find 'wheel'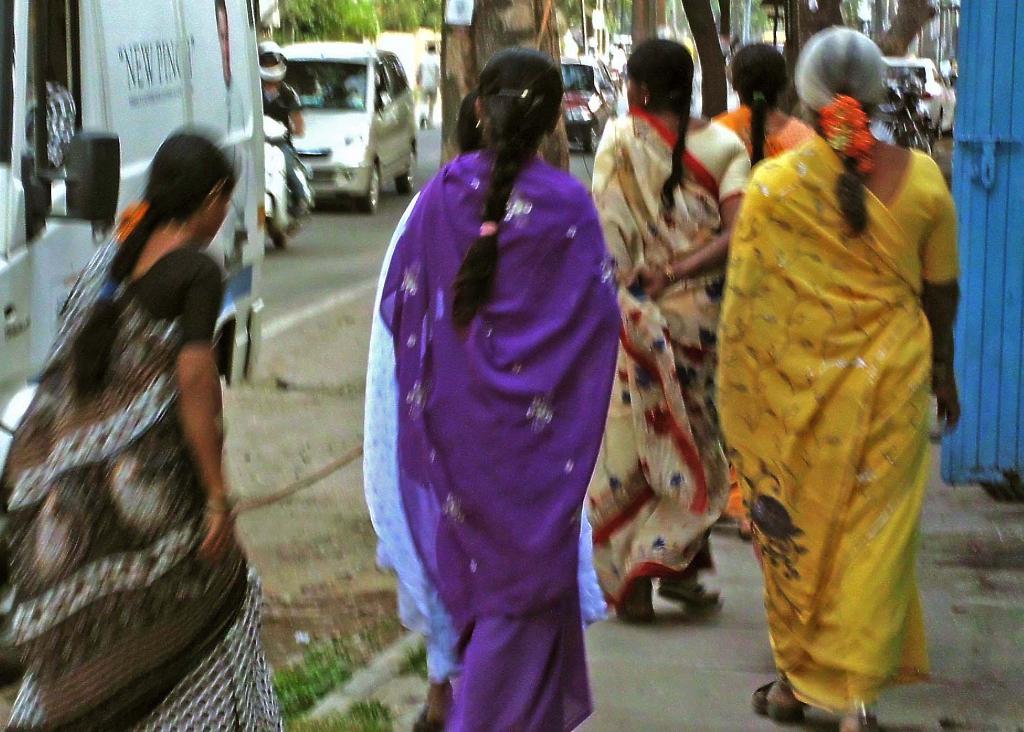
region(397, 146, 415, 193)
